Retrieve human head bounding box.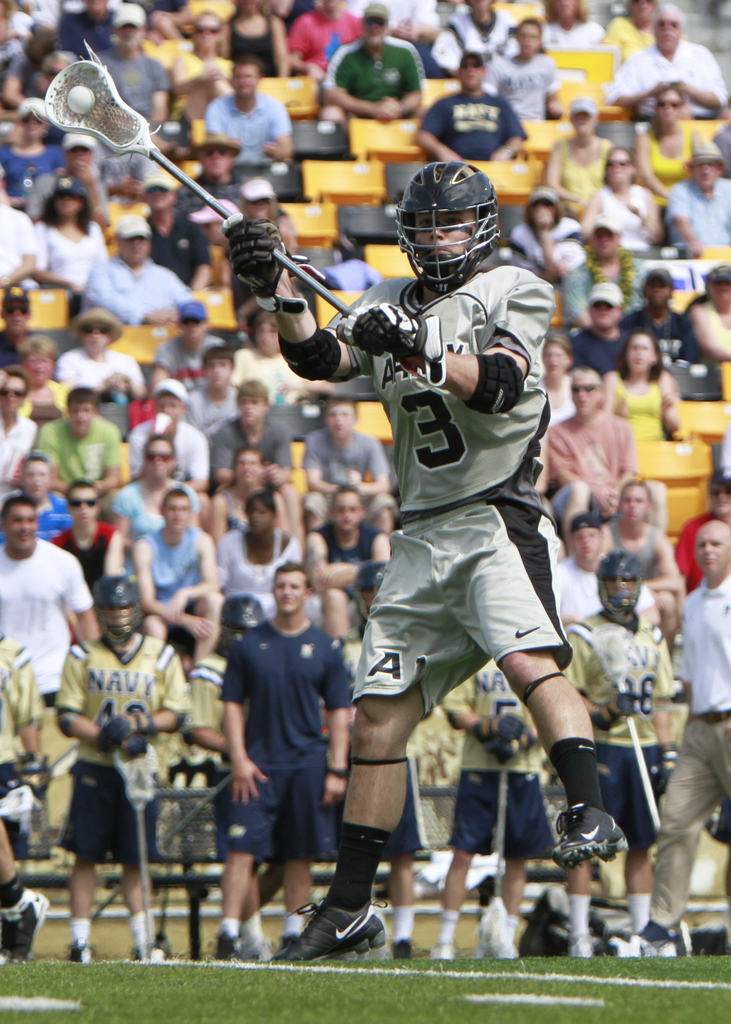
Bounding box: x1=437, y1=0, x2=454, y2=24.
